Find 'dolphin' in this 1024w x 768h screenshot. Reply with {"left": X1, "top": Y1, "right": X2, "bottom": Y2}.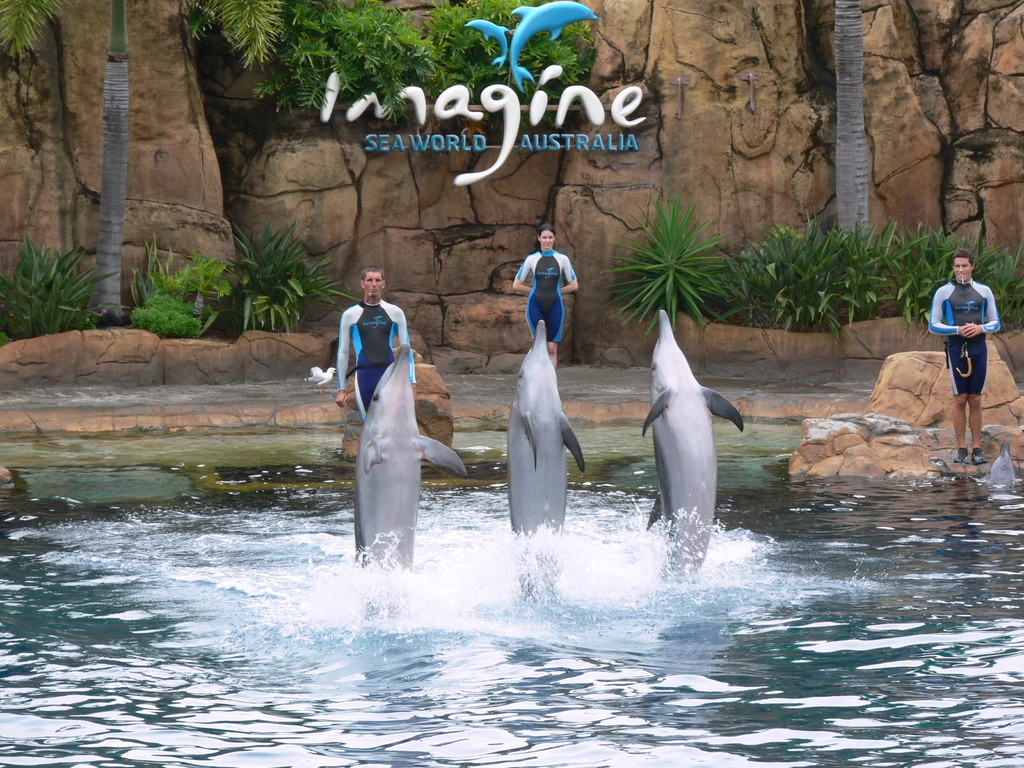
{"left": 506, "top": 319, "right": 594, "bottom": 543}.
